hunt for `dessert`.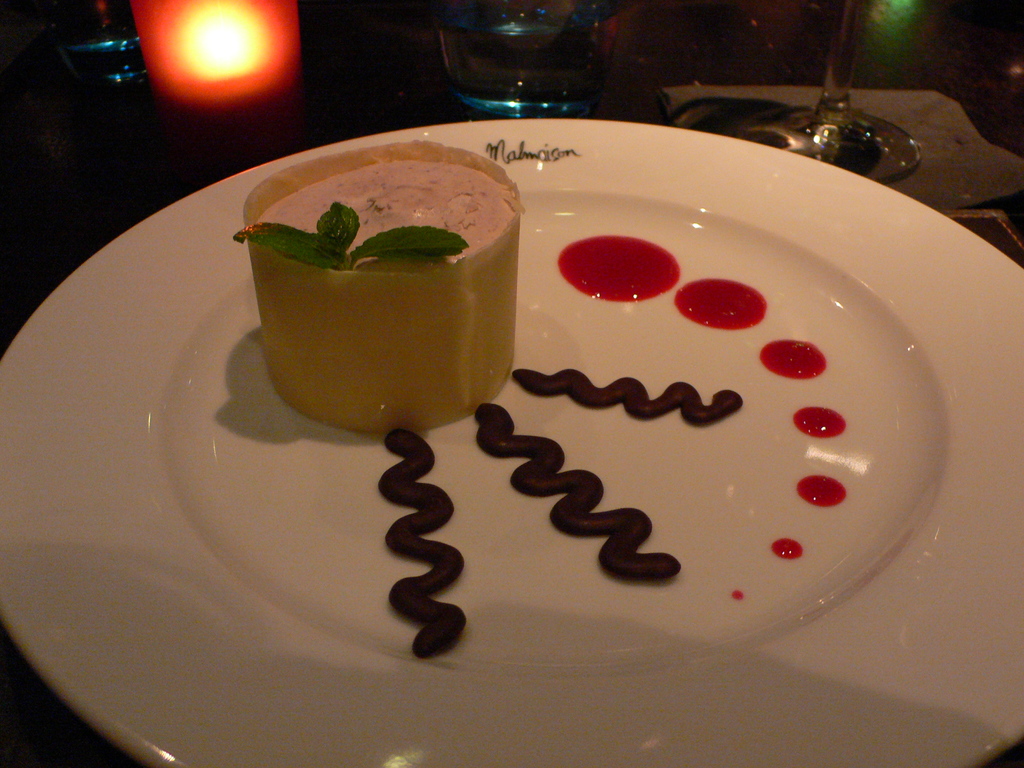
Hunted down at (225, 164, 532, 441).
